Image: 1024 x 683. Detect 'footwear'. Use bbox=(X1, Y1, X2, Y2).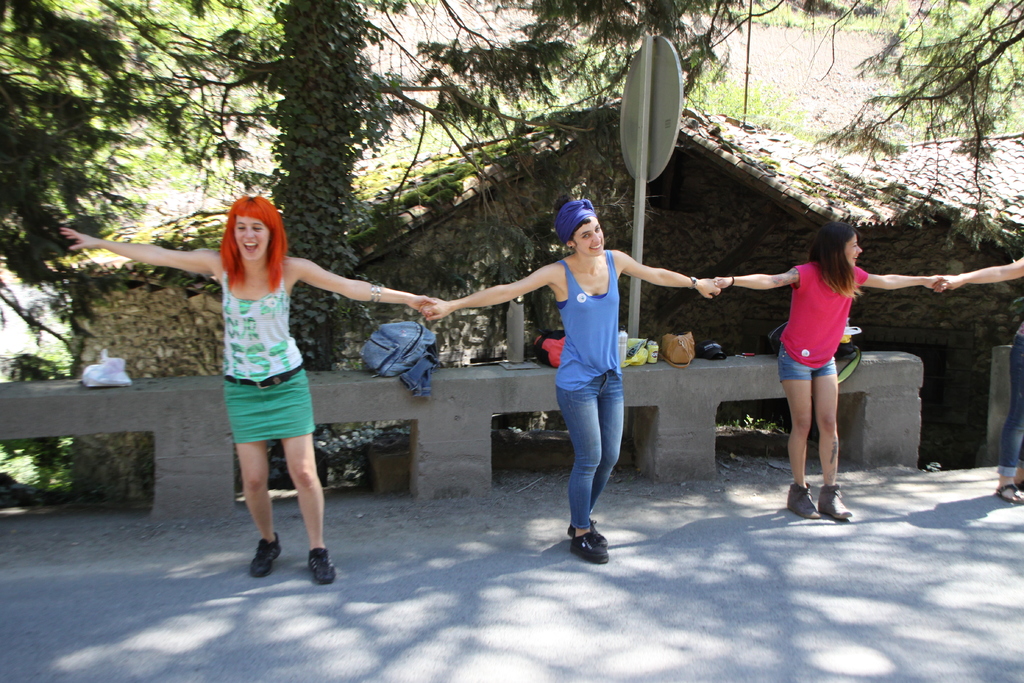
bbox=(309, 547, 333, 580).
